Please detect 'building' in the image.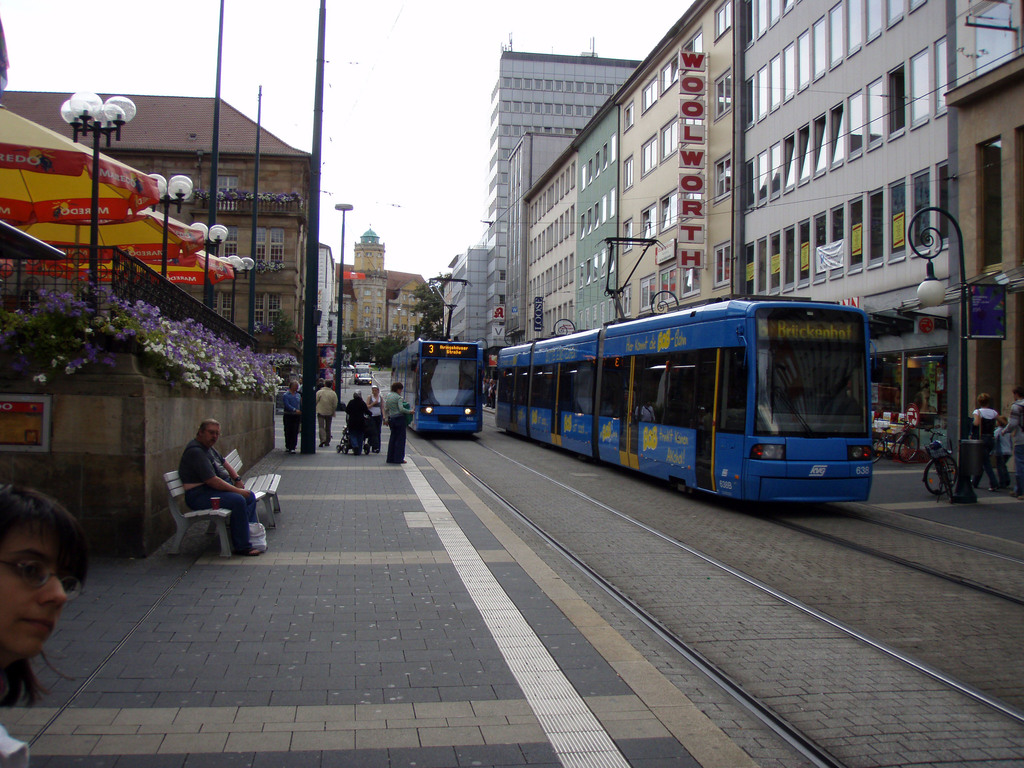
613 0 740 317.
